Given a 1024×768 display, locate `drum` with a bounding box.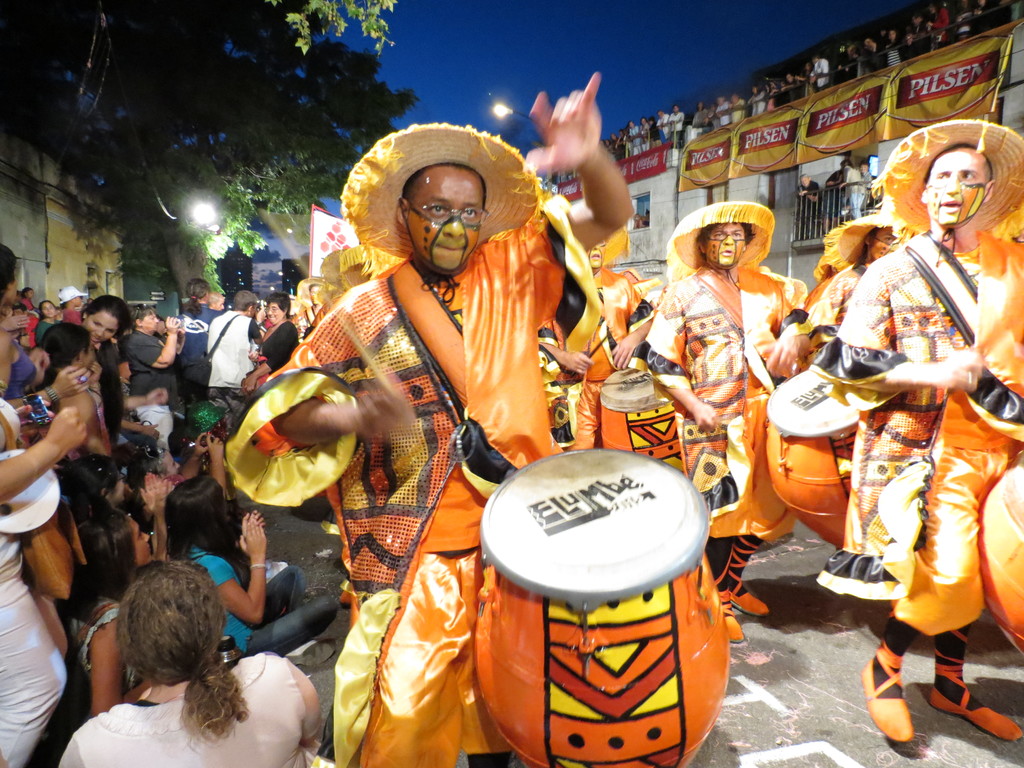
Located: {"left": 976, "top": 442, "right": 1023, "bottom": 659}.
